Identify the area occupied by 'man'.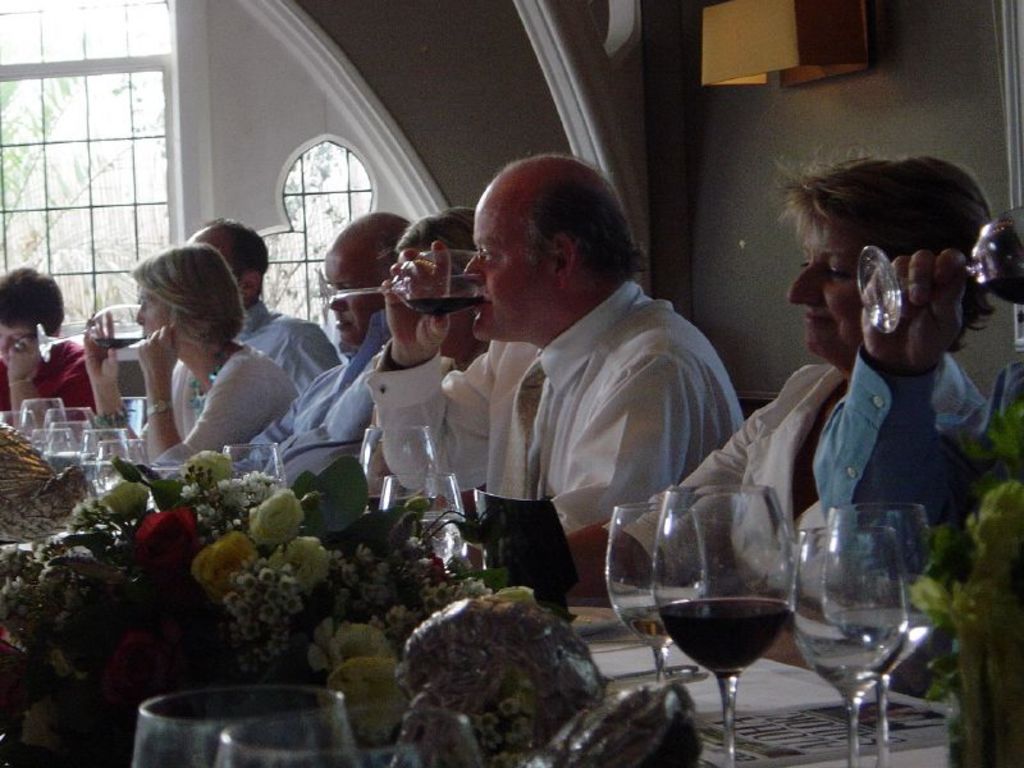
Area: <region>365, 161, 745, 535</region>.
